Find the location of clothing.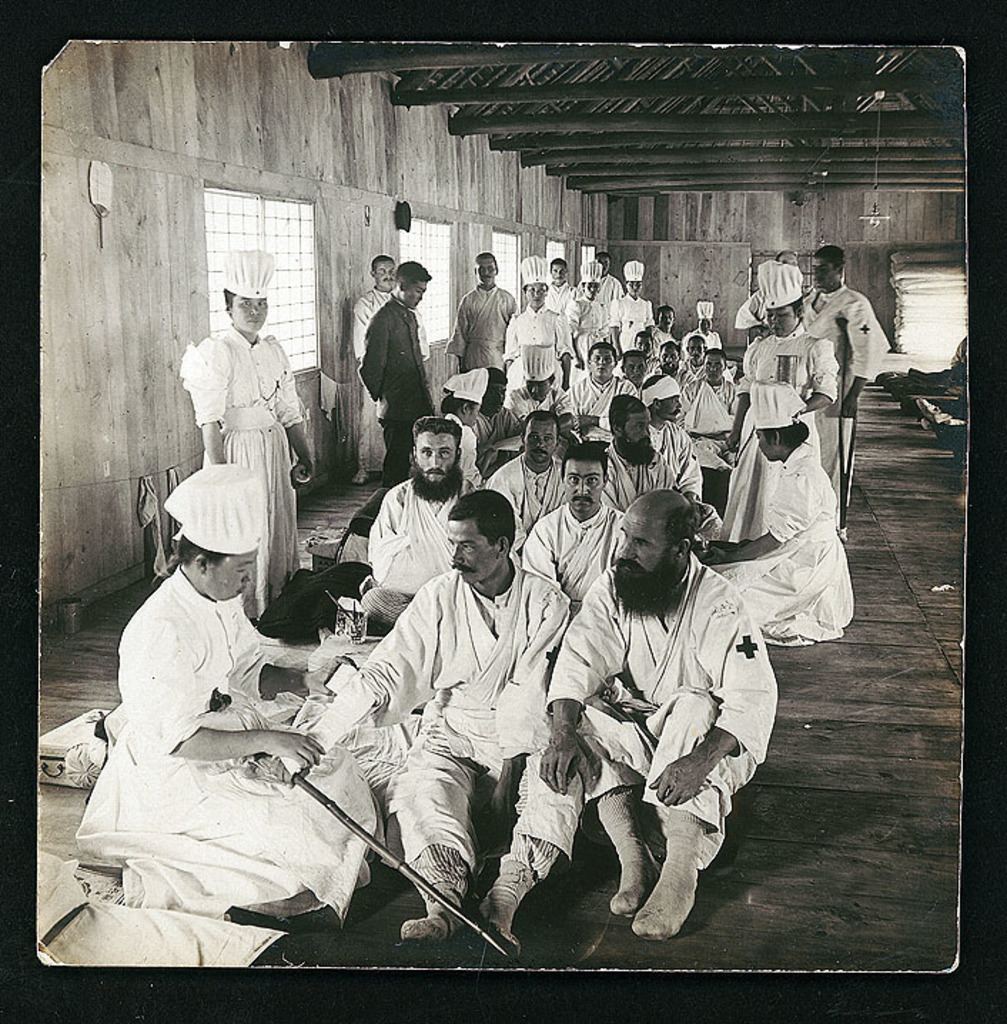
Location: bbox(505, 382, 568, 428).
